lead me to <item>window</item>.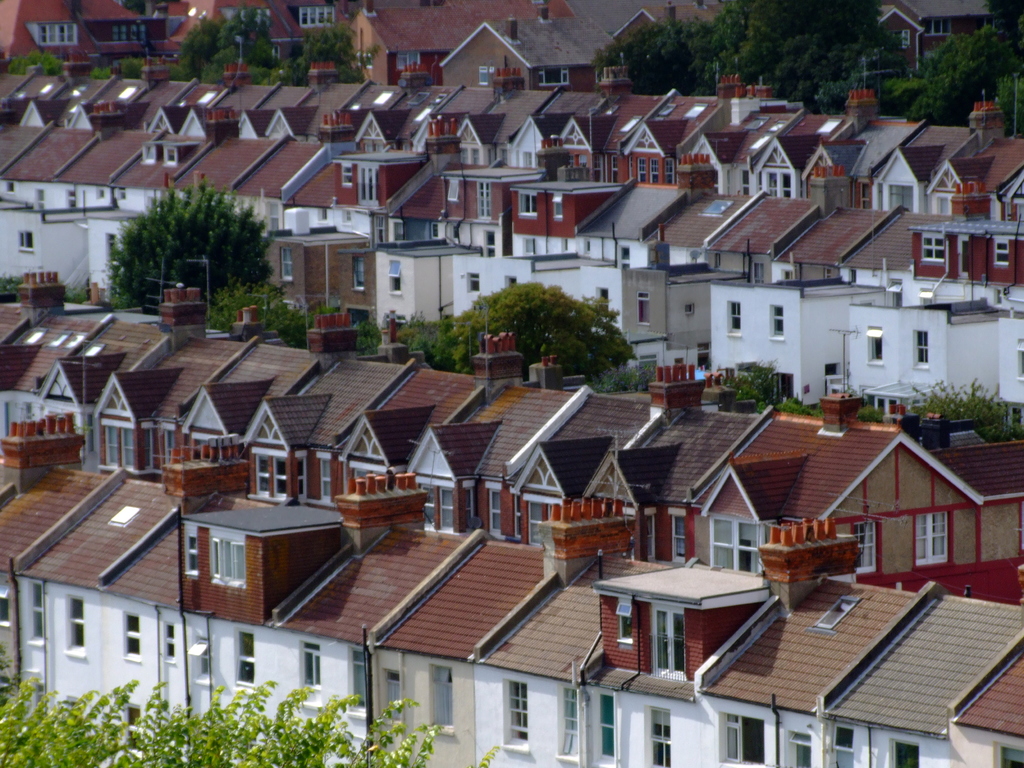
Lead to {"left": 787, "top": 732, "right": 814, "bottom": 767}.
